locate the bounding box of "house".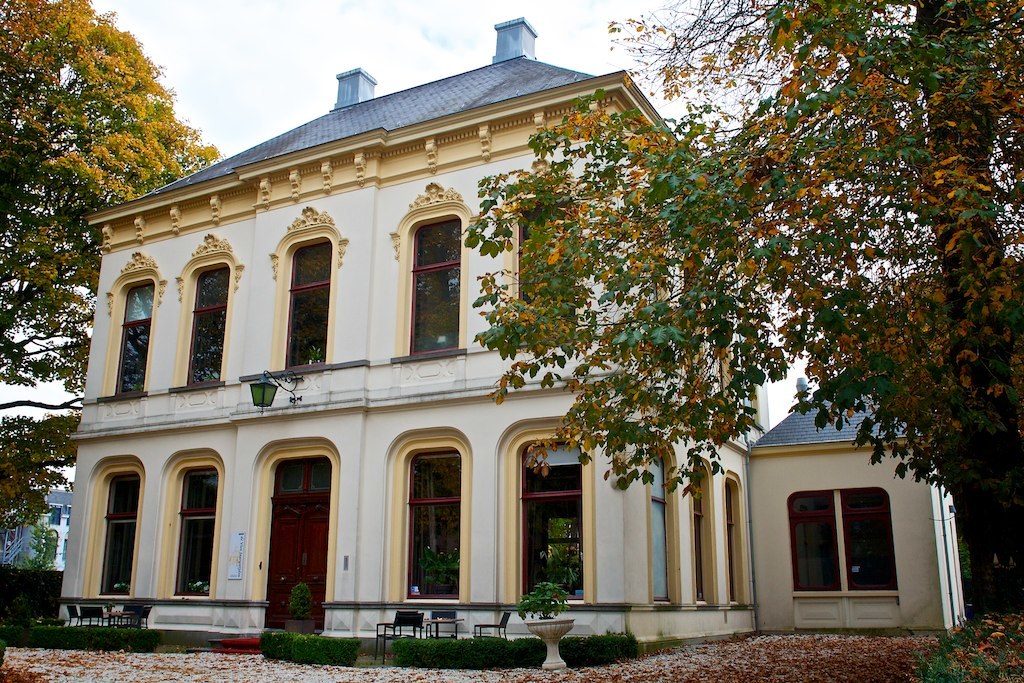
Bounding box: region(52, 20, 849, 657).
